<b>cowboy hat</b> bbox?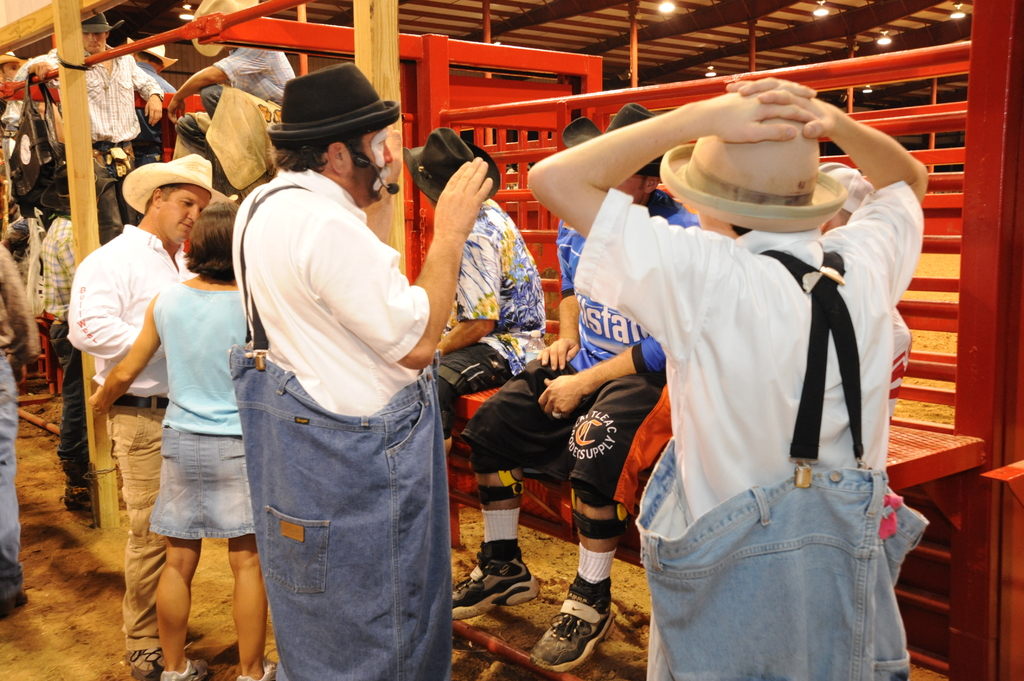
x1=266, y1=62, x2=404, y2=145
